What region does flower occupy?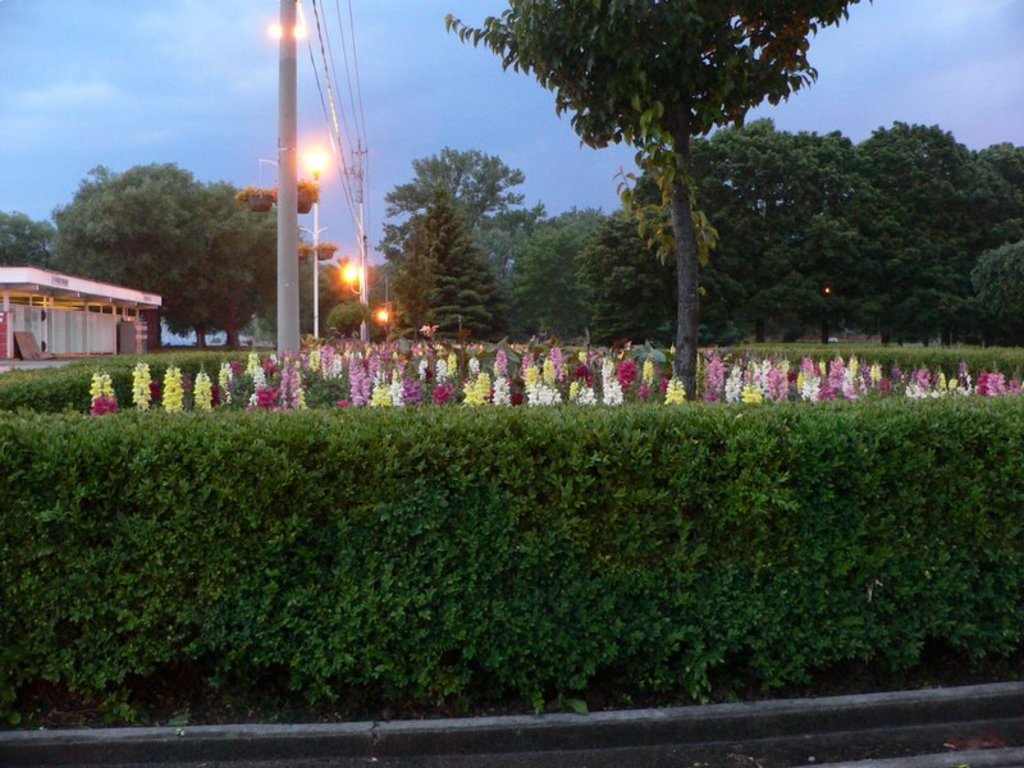
crop(215, 364, 230, 410).
